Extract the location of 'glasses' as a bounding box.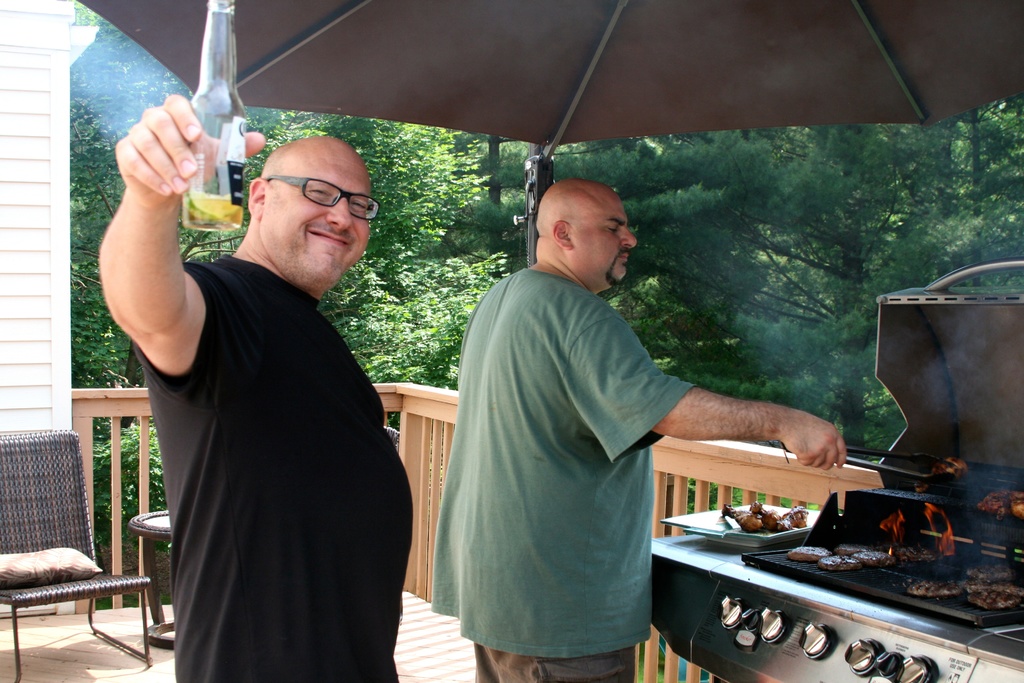
(263,173,380,228).
